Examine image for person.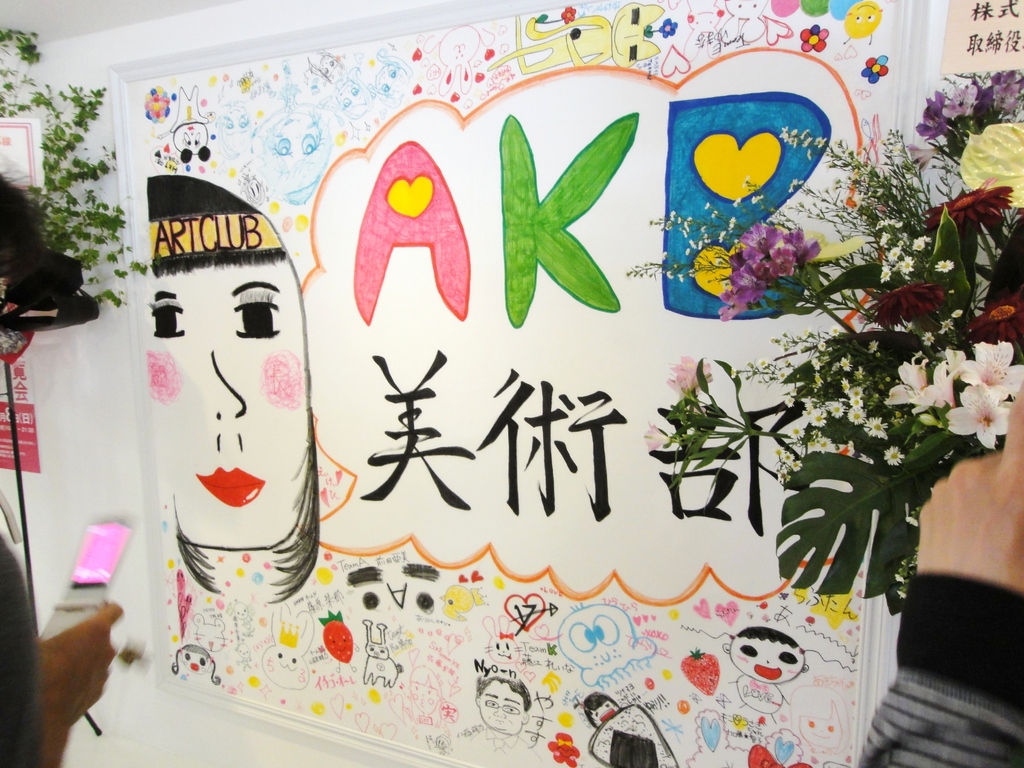
Examination result: (0,166,129,767).
